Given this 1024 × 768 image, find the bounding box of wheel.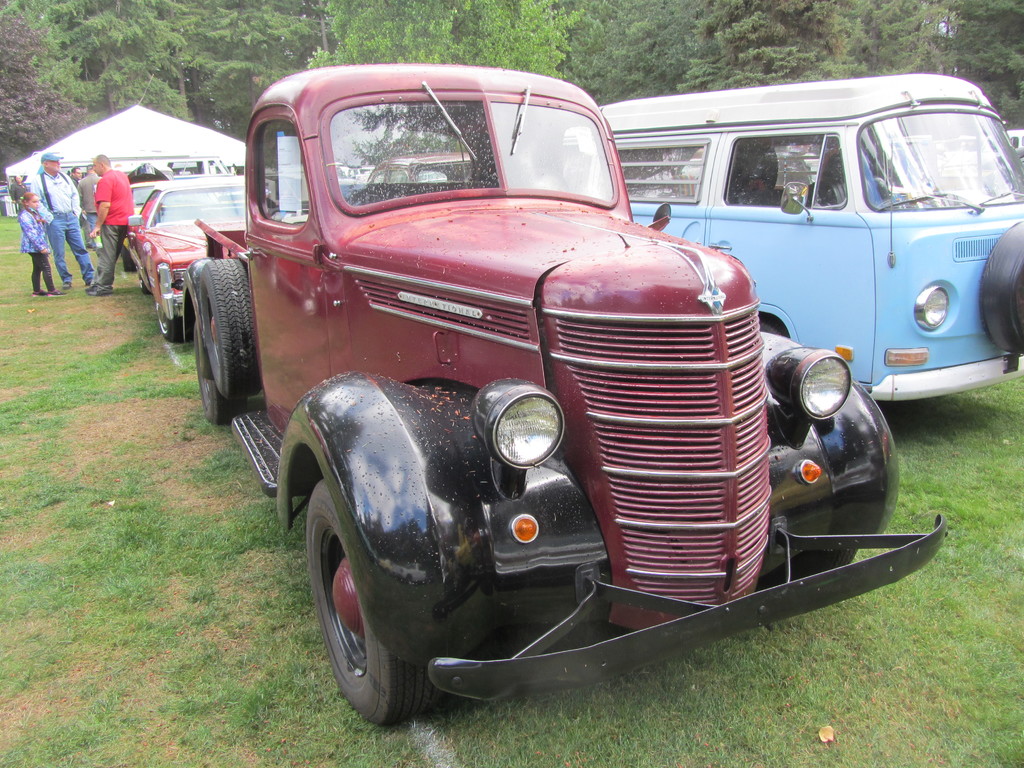
pyautogui.locateOnScreen(143, 278, 152, 295).
